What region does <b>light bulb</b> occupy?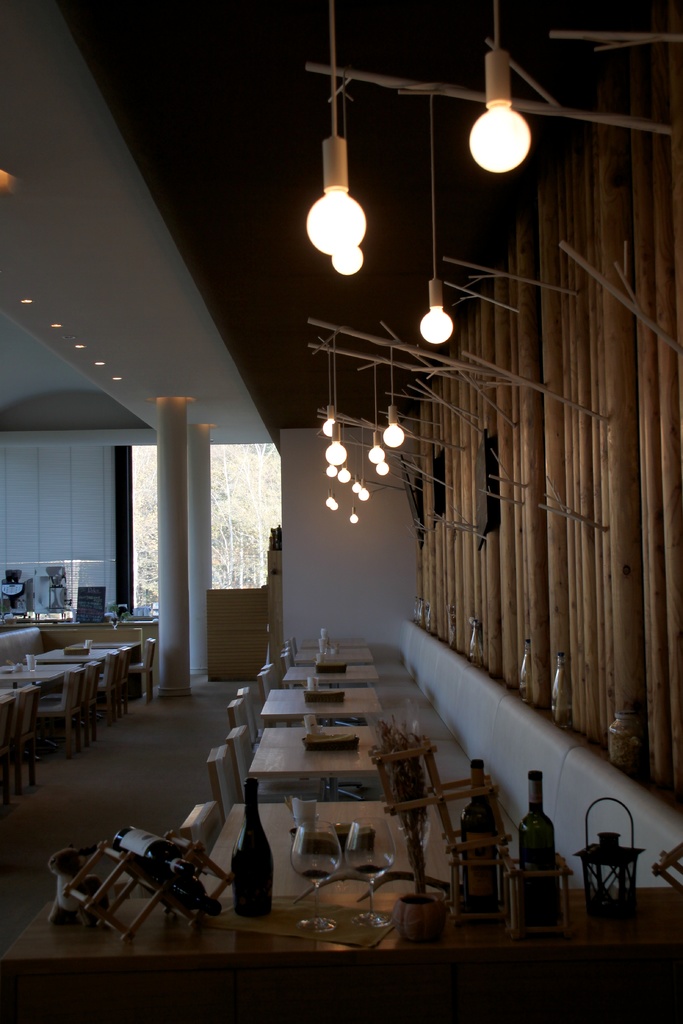
left=327, top=460, right=337, bottom=476.
